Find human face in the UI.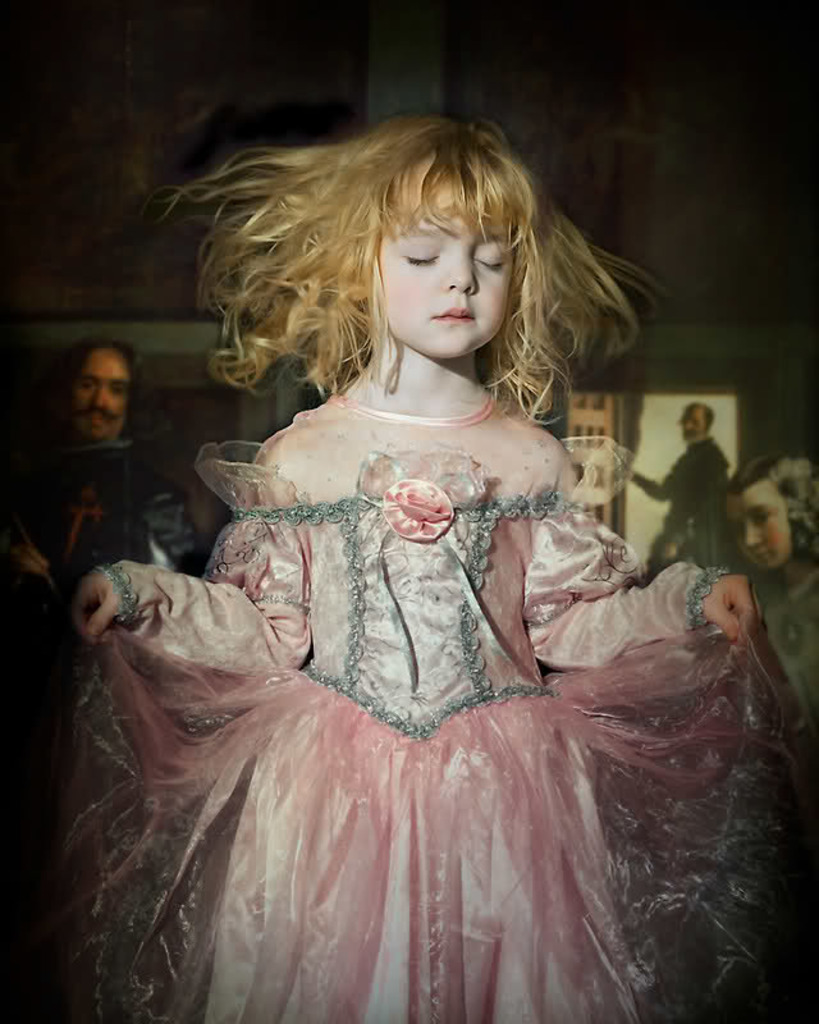
UI element at x1=722, y1=479, x2=787, y2=562.
